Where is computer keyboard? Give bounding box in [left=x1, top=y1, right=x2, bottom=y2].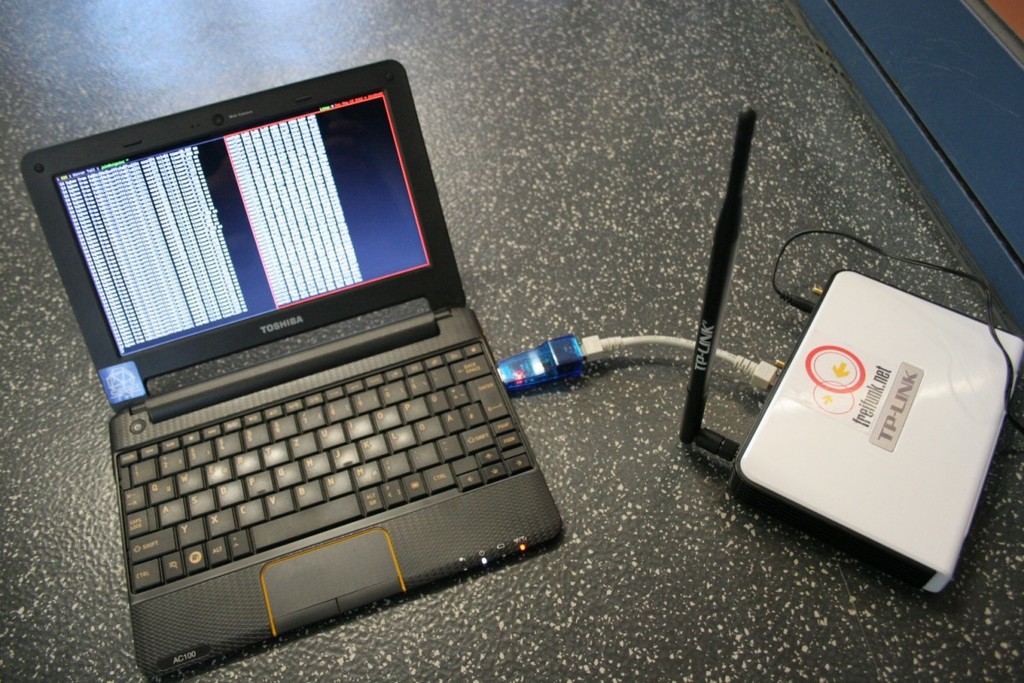
[left=114, top=341, right=537, bottom=593].
